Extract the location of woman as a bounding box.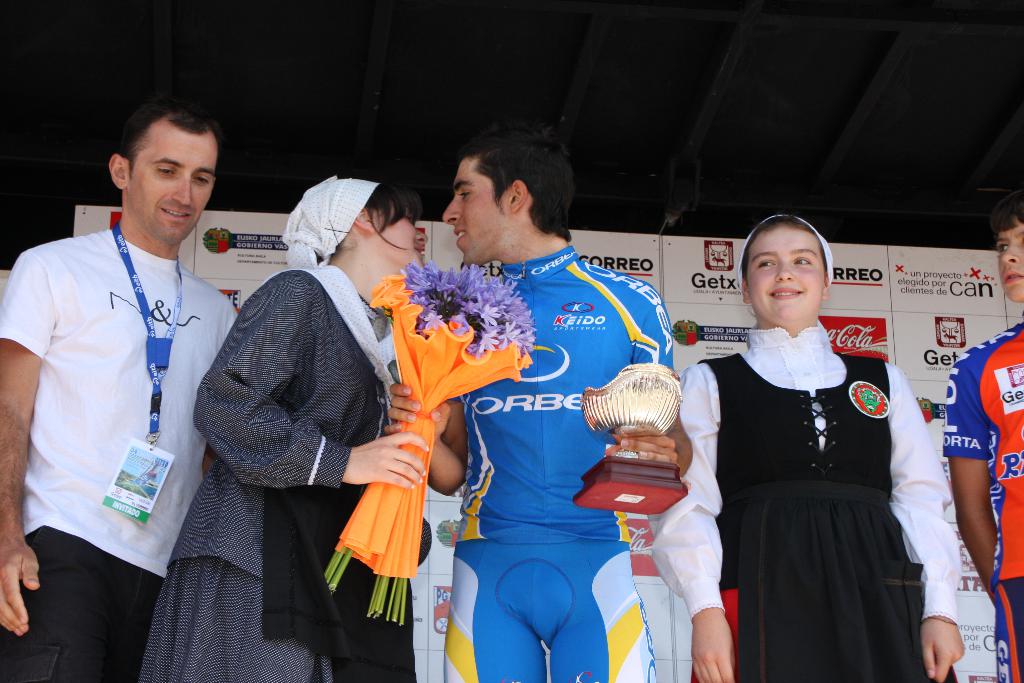
<region>191, 175, 410, 673</region>.
